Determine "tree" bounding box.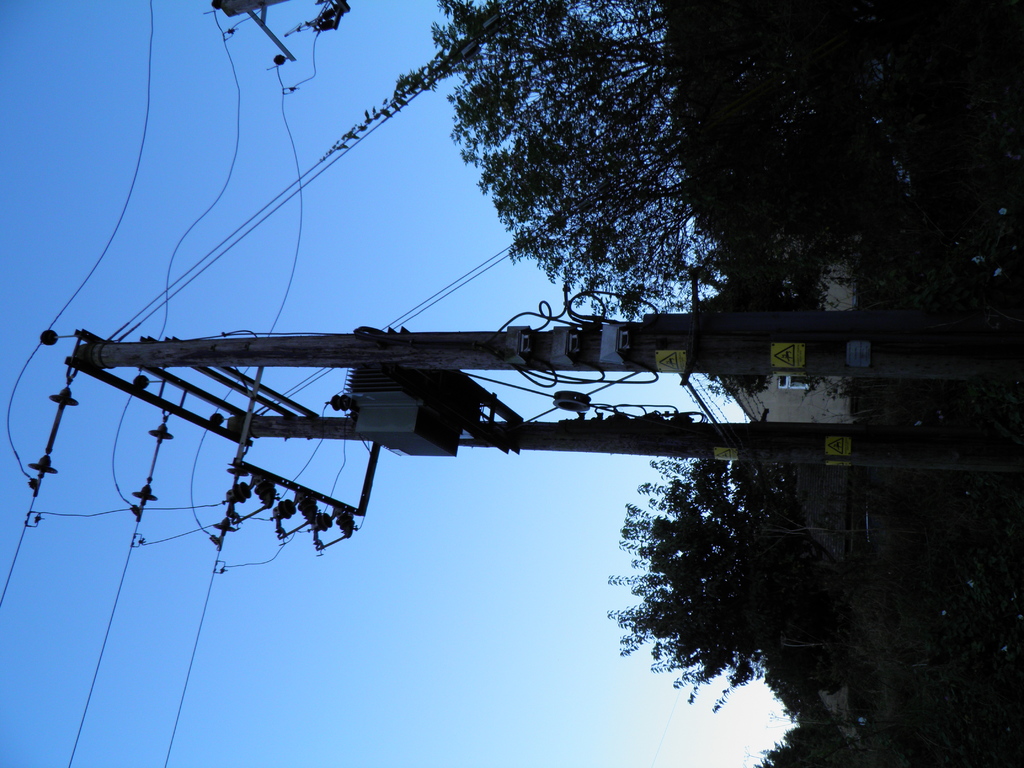
Determined: 591, 419, 898, 728.
